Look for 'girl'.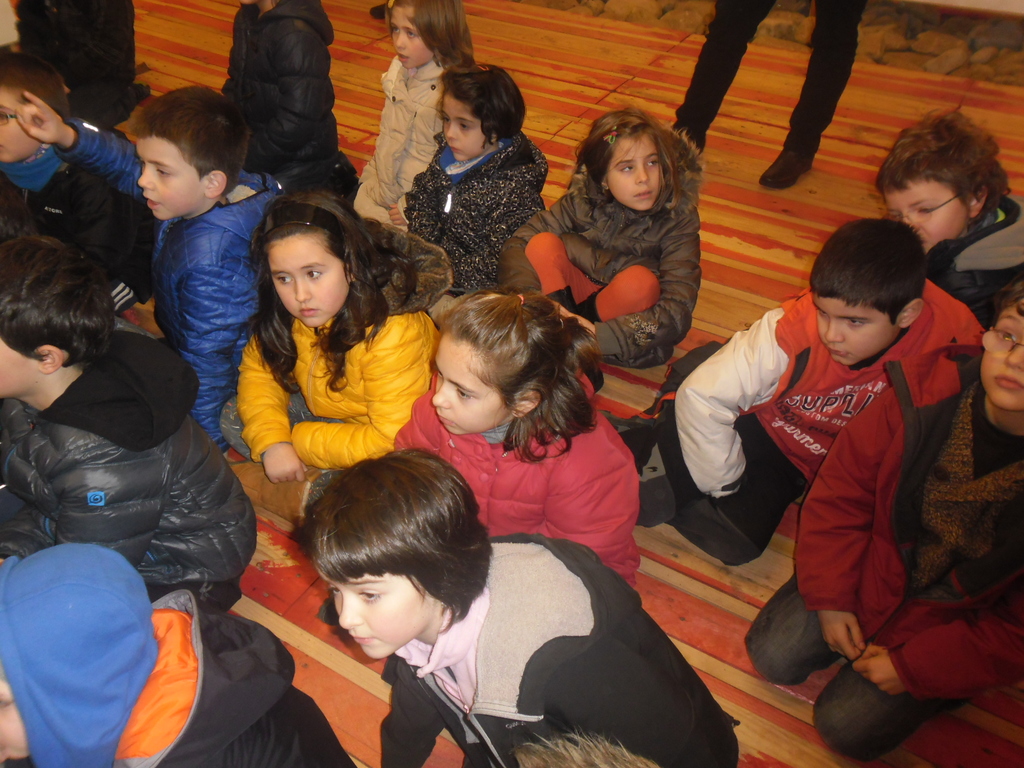
Found: box(221, 186, 454, 488).
